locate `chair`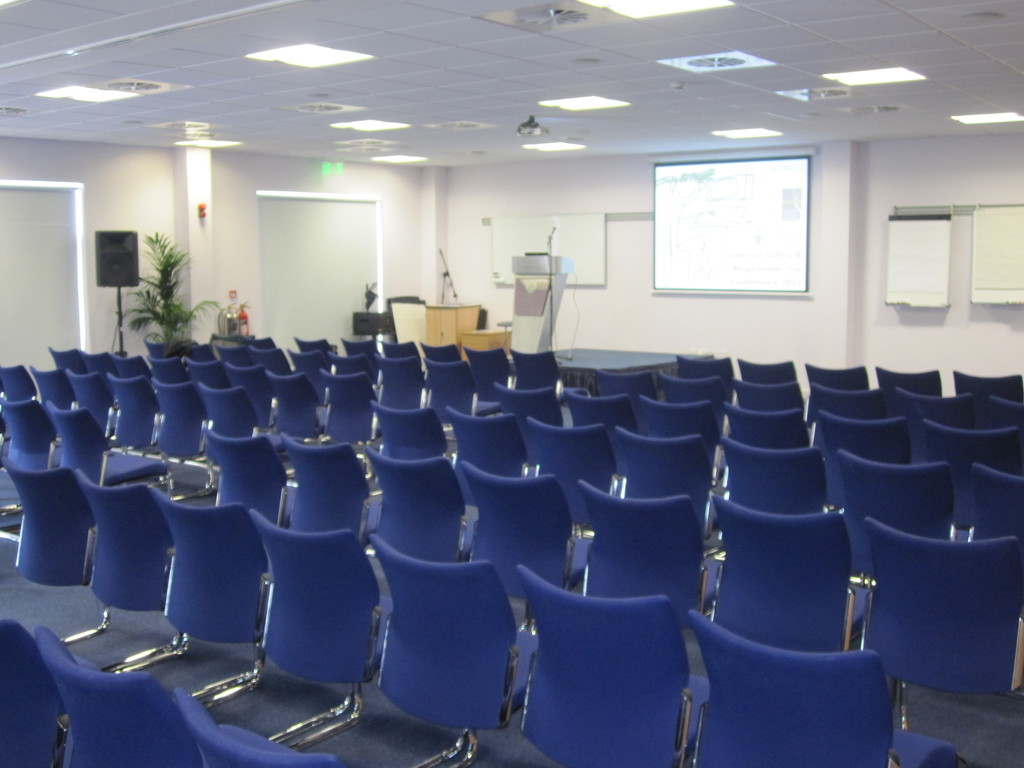
detection(329, 352, 382, 408)
